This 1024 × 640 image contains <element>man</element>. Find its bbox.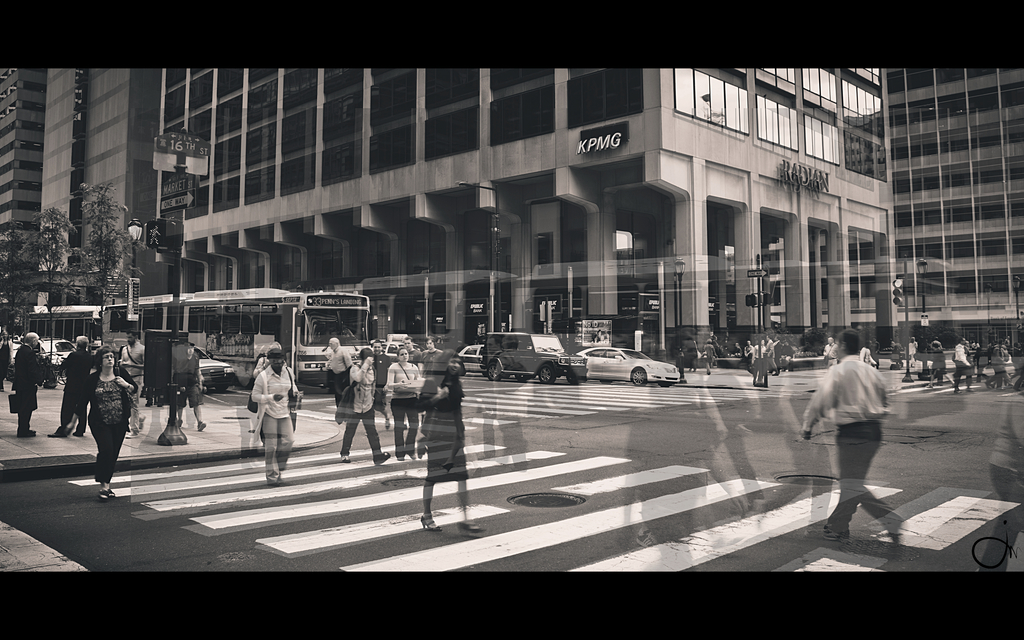
(810,330,899,539).
